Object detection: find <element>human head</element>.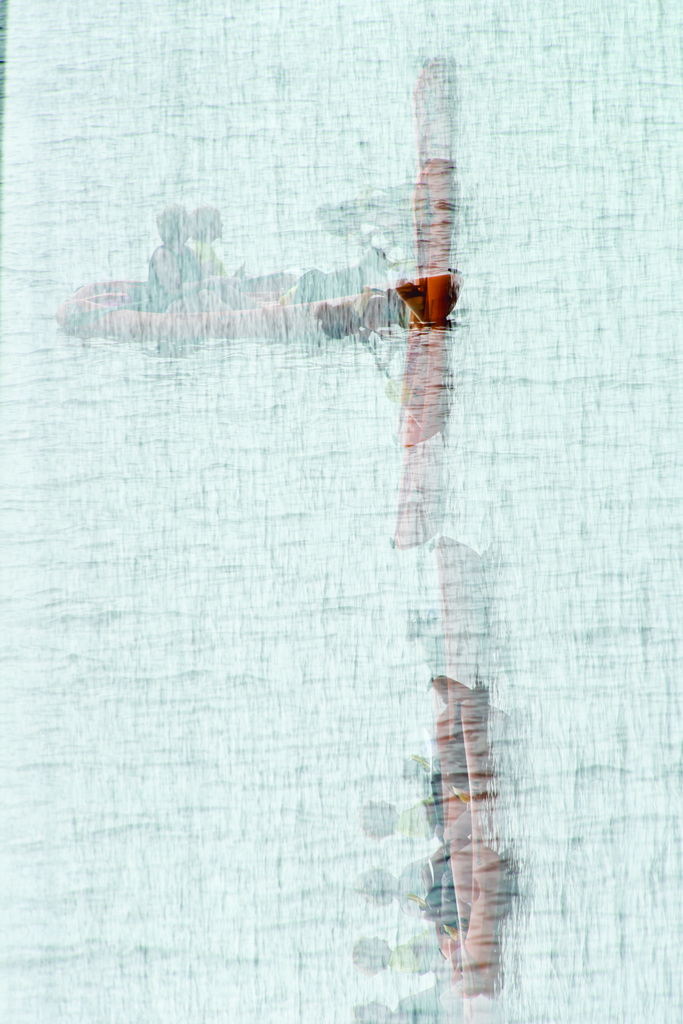
rect(360, 797, 393, 834).
